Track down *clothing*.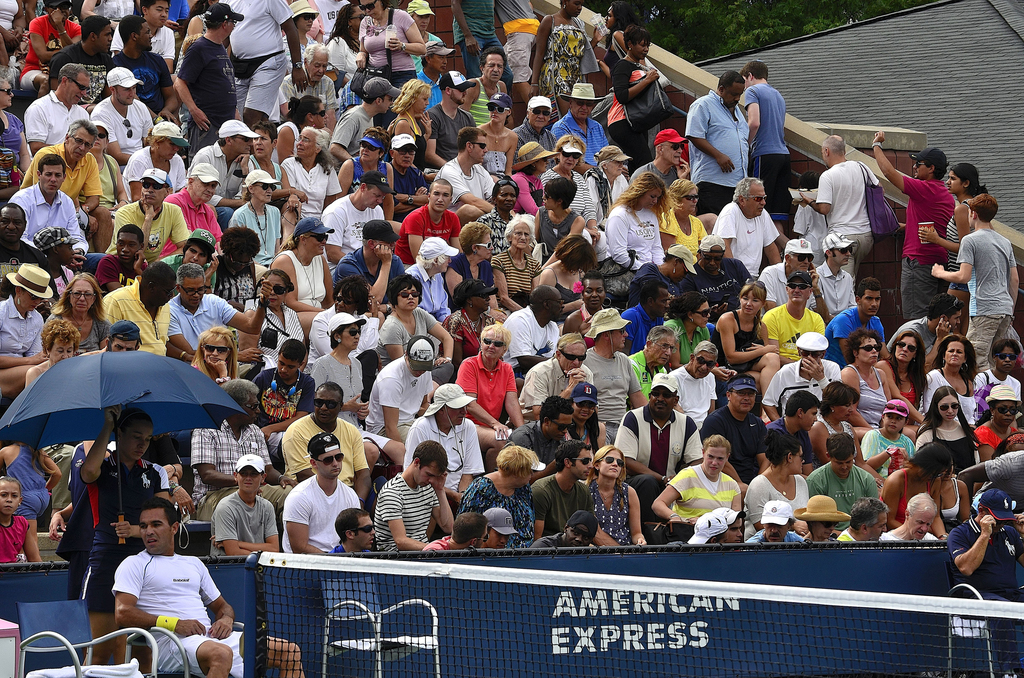
Tracked to locate(679, 91, 750, 214).
